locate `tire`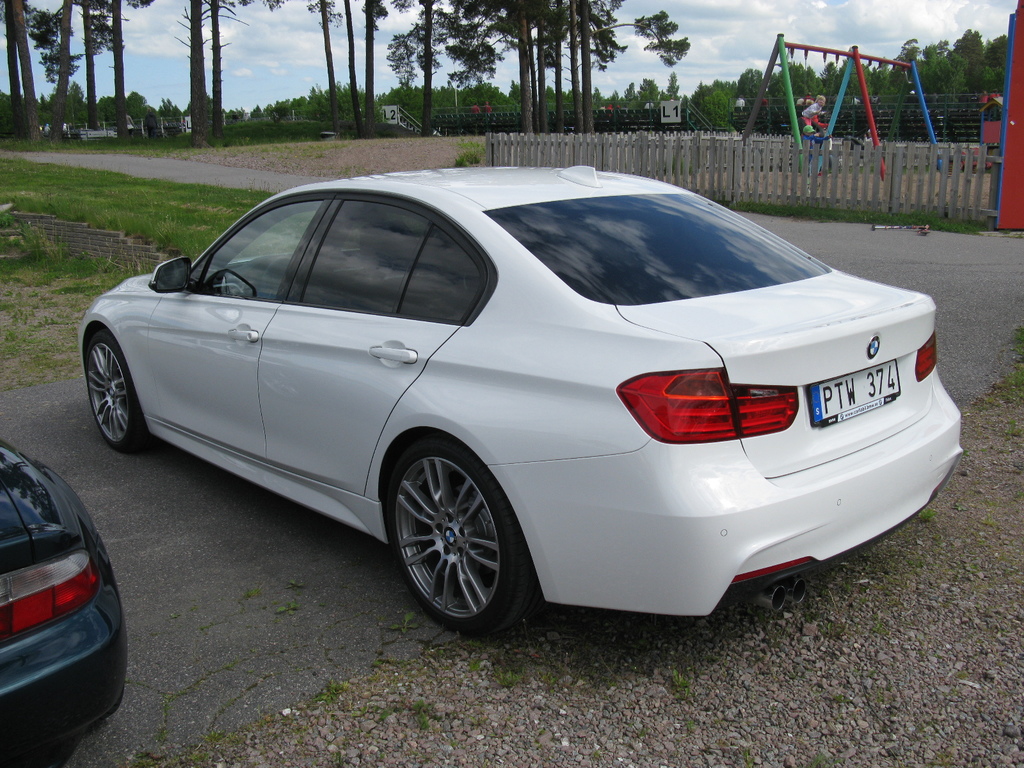
(388, 439, 543, 635)
